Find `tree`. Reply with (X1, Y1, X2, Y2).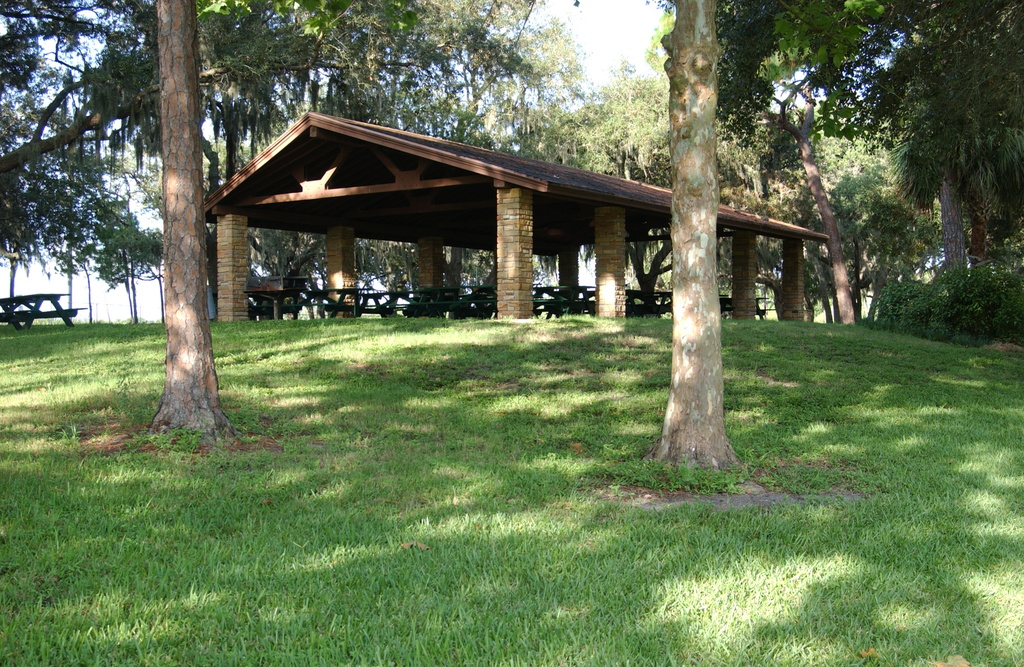
(0, 22, 164, 260).
